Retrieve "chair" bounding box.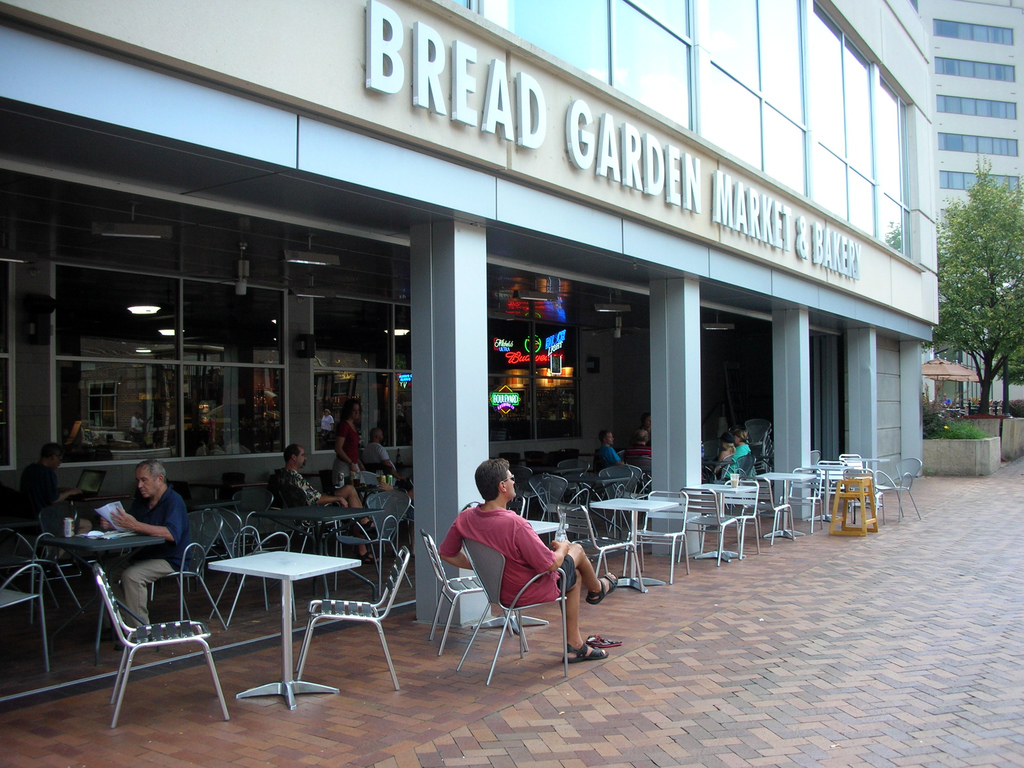
Bounding box: box=[621, 490, 691, 584].
